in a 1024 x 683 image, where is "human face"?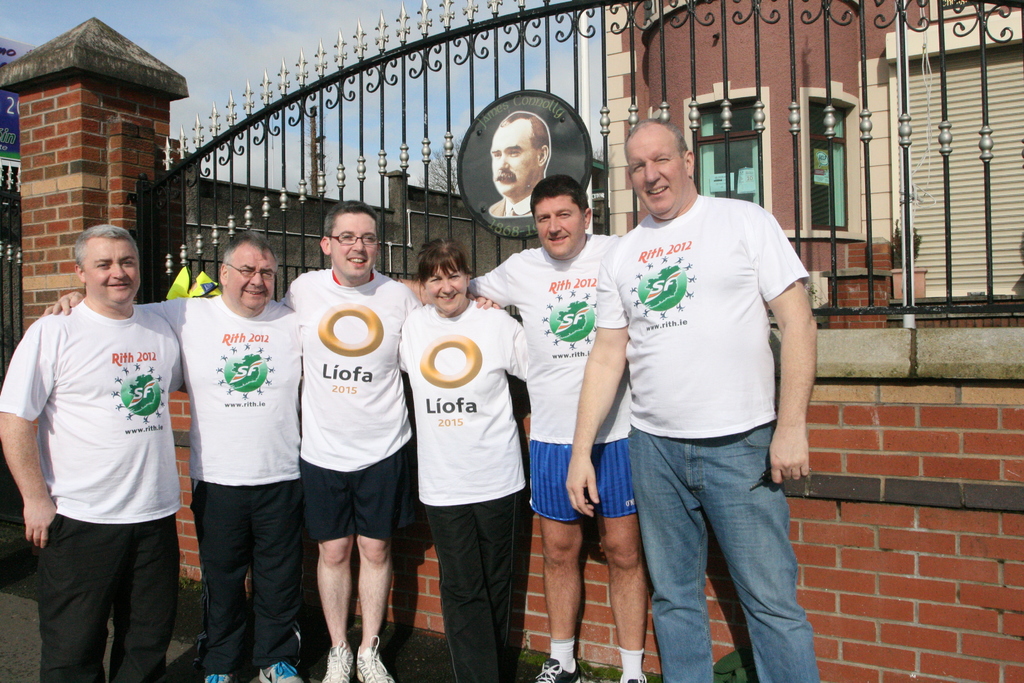
(x1=229, y1=247, x2=282, y2=314).
